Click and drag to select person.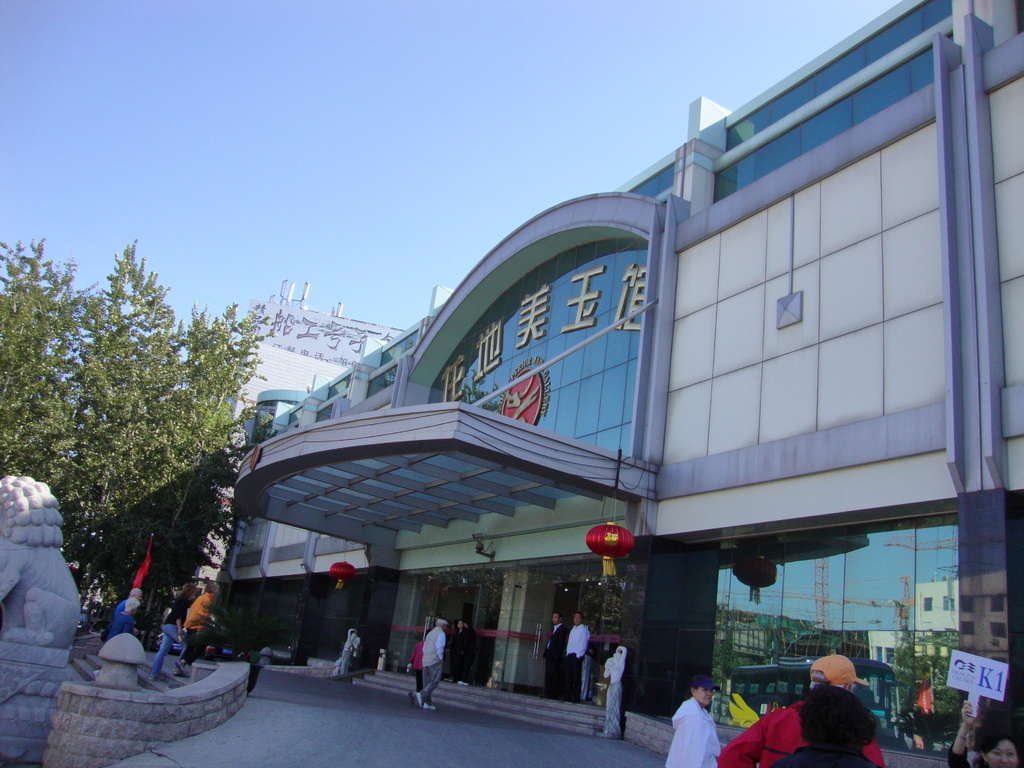
Selection: BBox(665, 681, 722, 767).
